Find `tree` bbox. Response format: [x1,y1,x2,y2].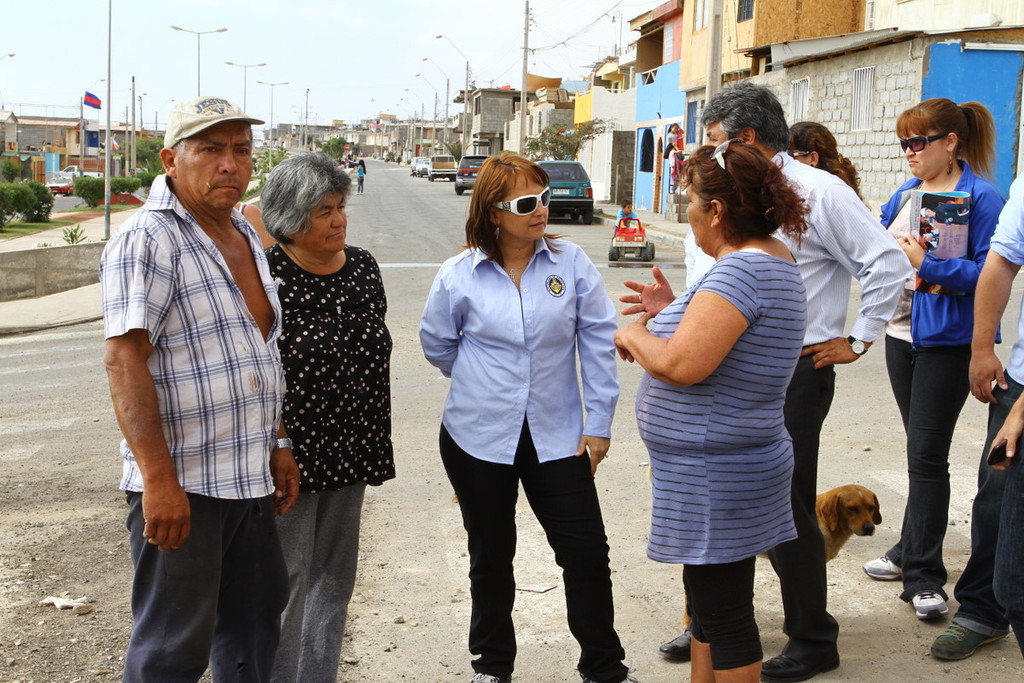
[440,138,475,164].
